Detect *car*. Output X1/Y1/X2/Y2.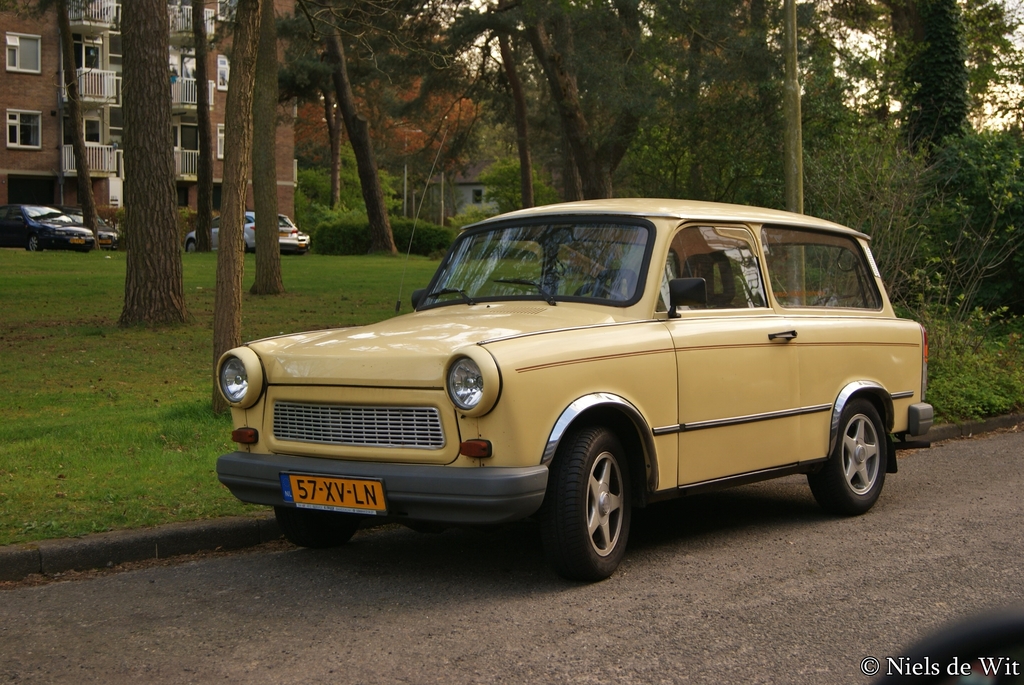
84/210/120/246.
